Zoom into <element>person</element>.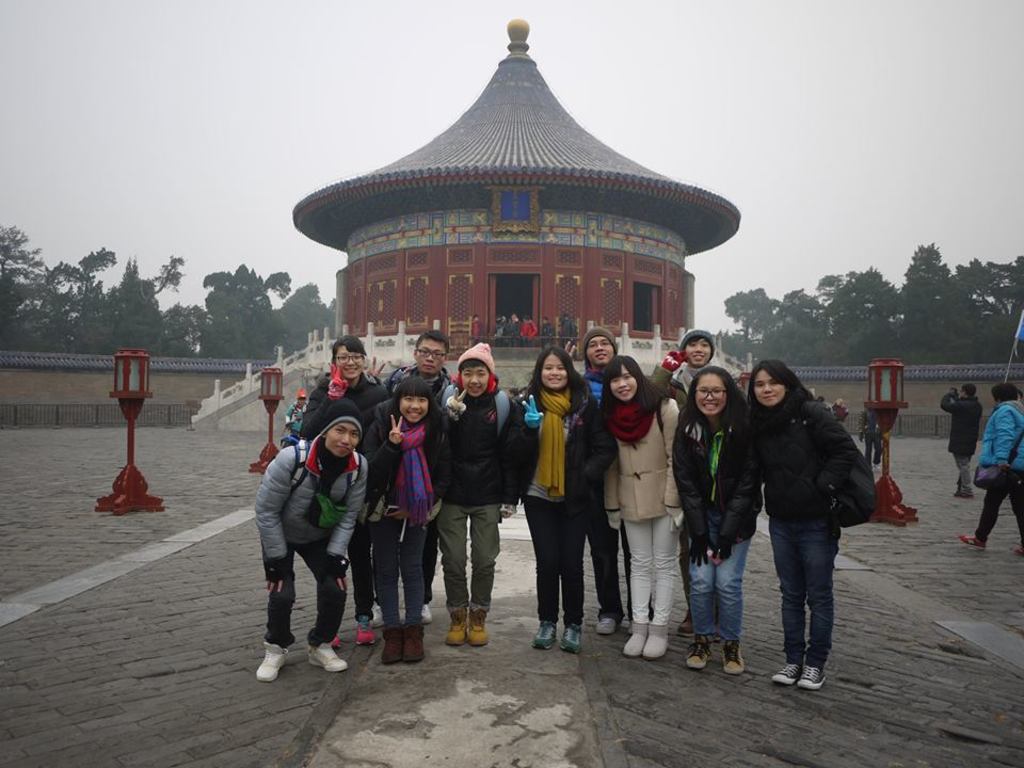
Zoom target: bbox=[828, 400, 850, 420].
